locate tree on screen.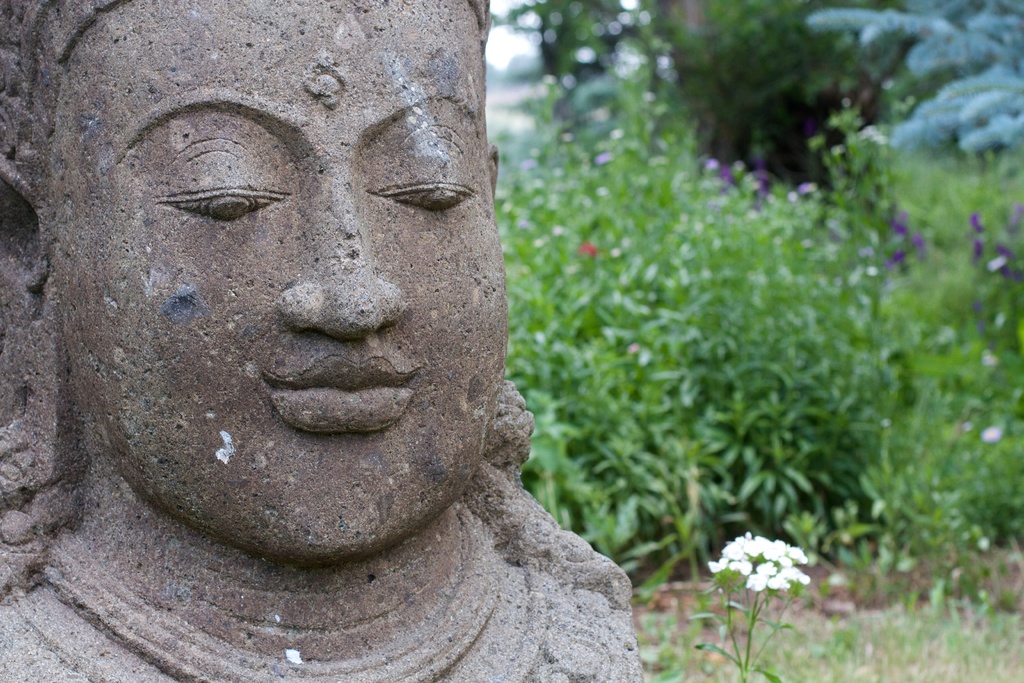
On screen at detection(674, 0, 890, 208).
